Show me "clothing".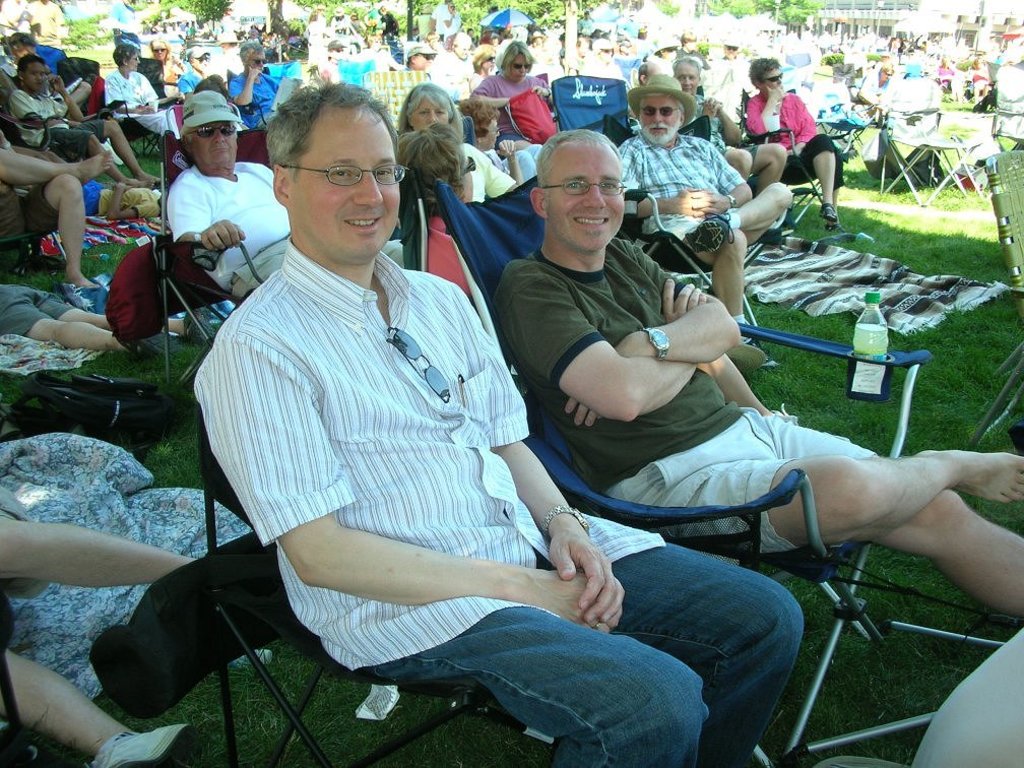
"clothing" is here: Rect(0, 281, 79, 336).
